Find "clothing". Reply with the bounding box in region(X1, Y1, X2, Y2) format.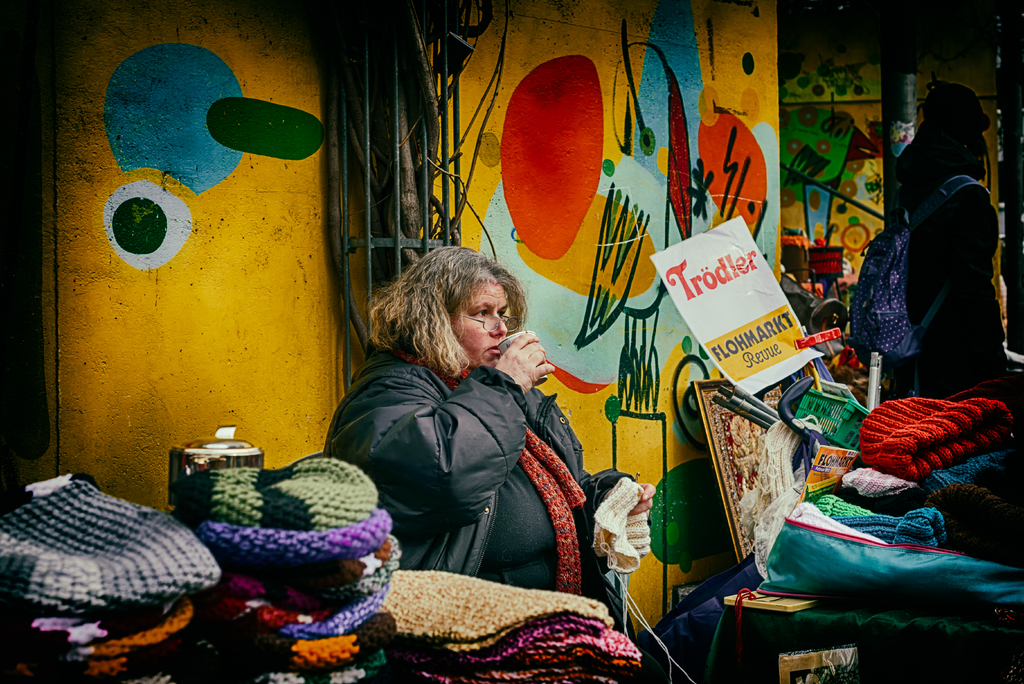
region(877, 165, 1018, 397).
